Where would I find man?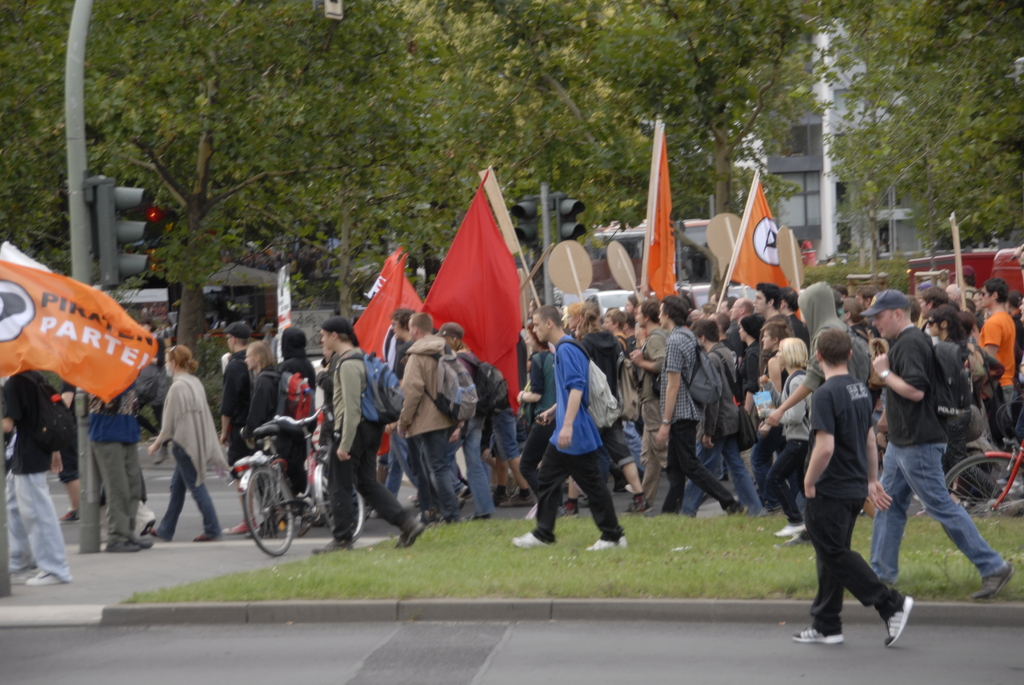
At [794,342,908,662].
